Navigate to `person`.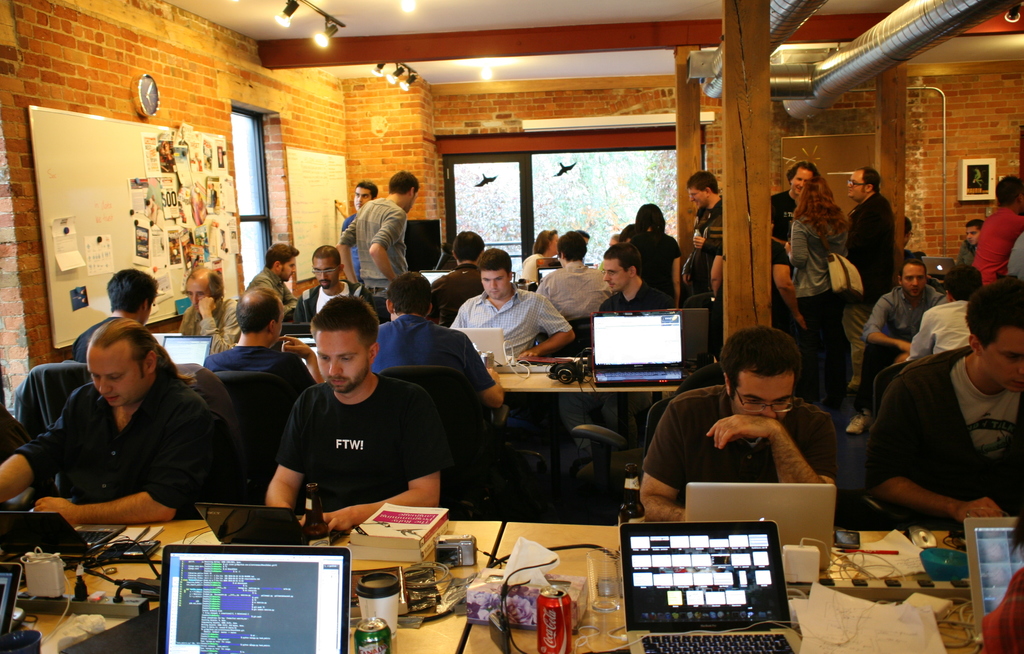
Navigation target: BBox(972, 175, 1023, 293).
